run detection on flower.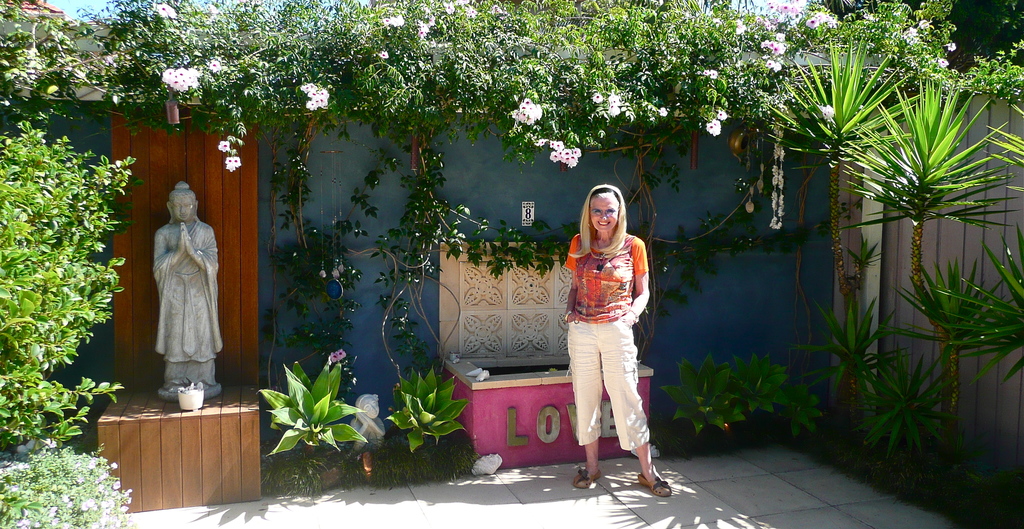
Result: 711,69,716,77.
